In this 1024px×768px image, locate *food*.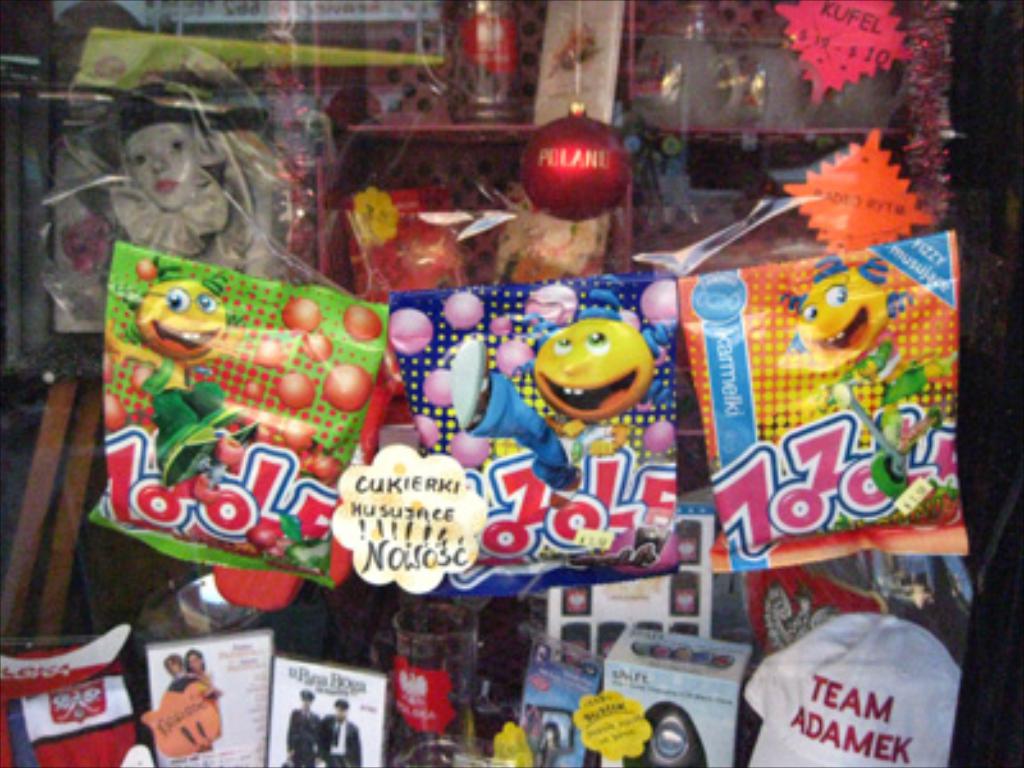
Bounding box: [x1=292, y1=325, x2=335, y2=366].
